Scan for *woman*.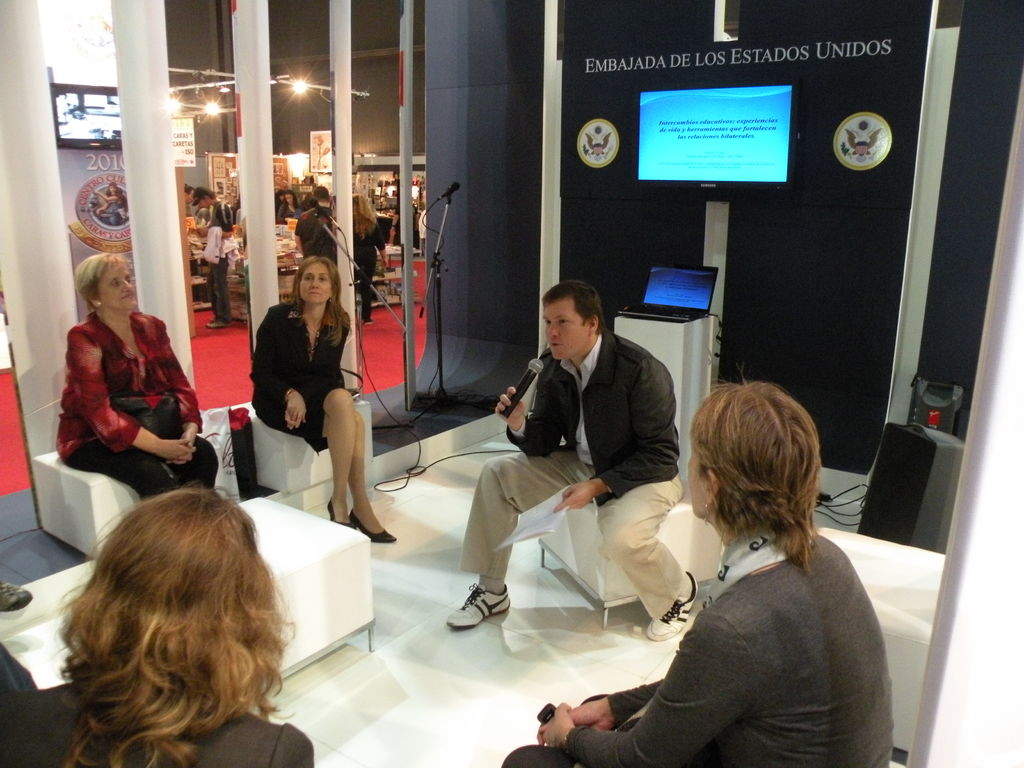
Scan result: (195,201,232,332).
